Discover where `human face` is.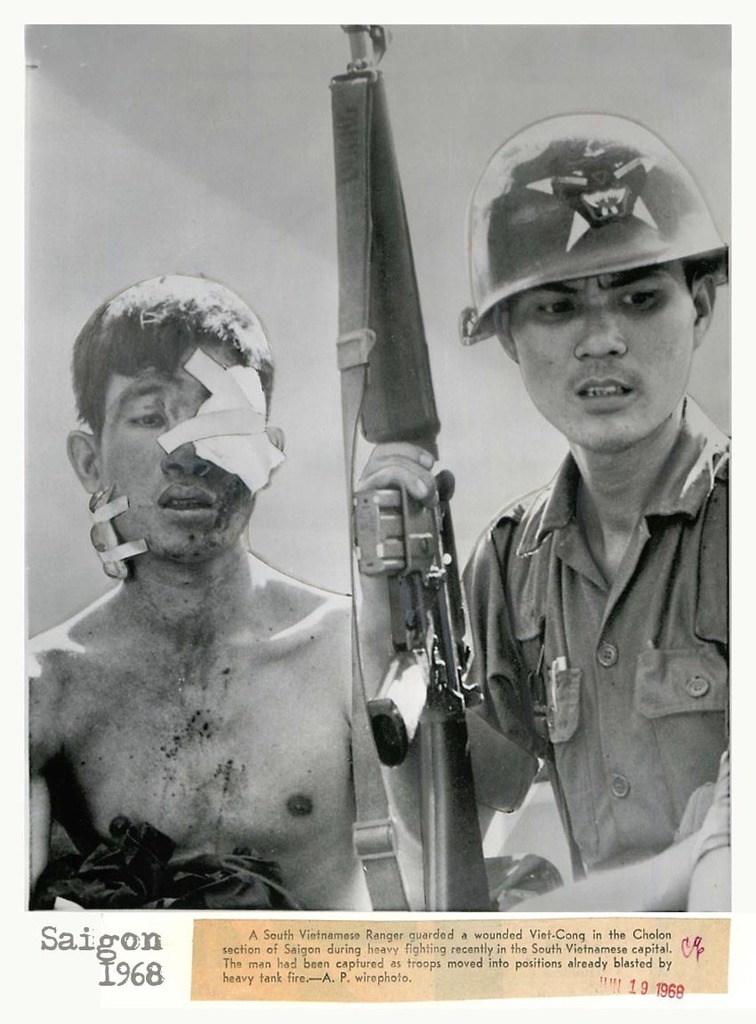
Discovered at pyautogui.locateOnScreen(98, 352, 255, 557).
